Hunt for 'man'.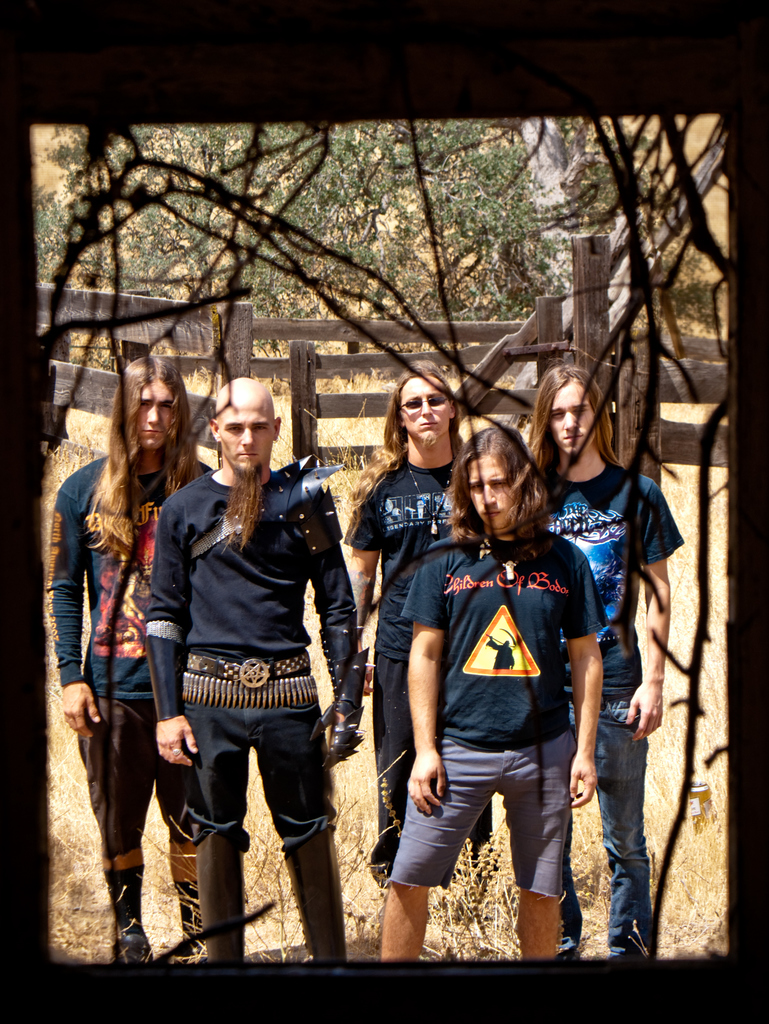
Hunted down at (142, 373, 352, 956).
